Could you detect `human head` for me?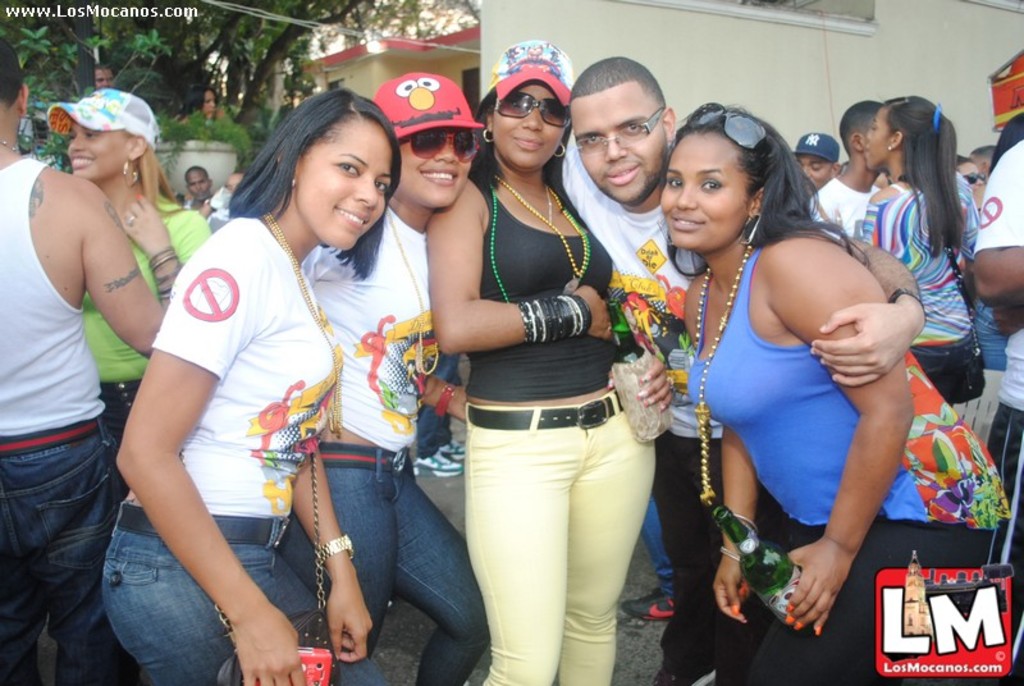
Detection result: <region>65, 87, 157, 183</region>.
